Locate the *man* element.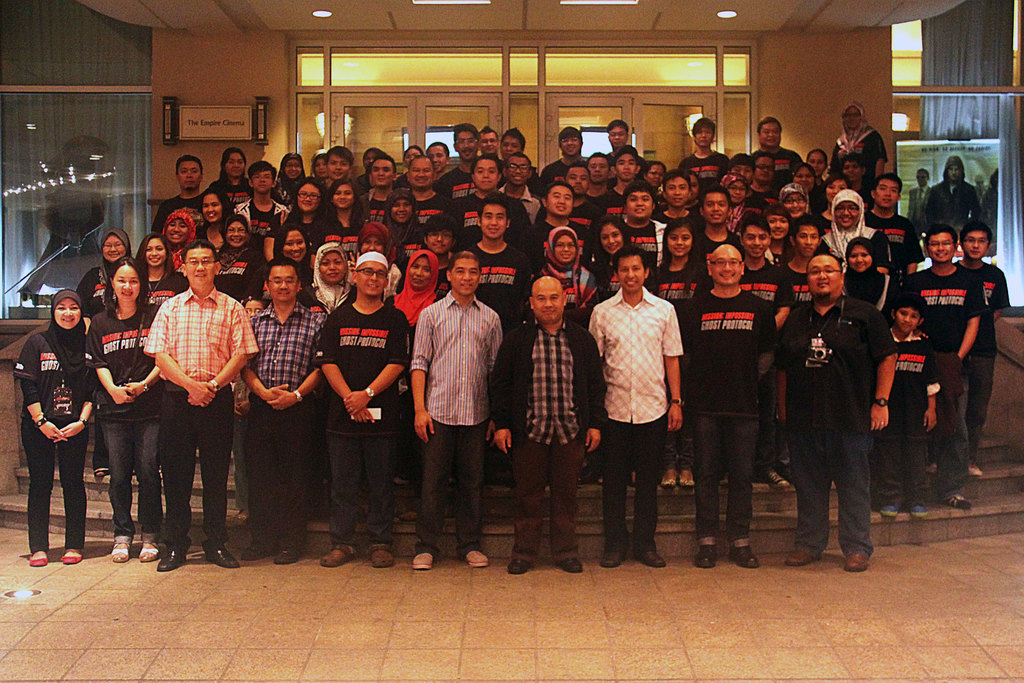
Element bbox: BBox(738, 213, 796, 489).
